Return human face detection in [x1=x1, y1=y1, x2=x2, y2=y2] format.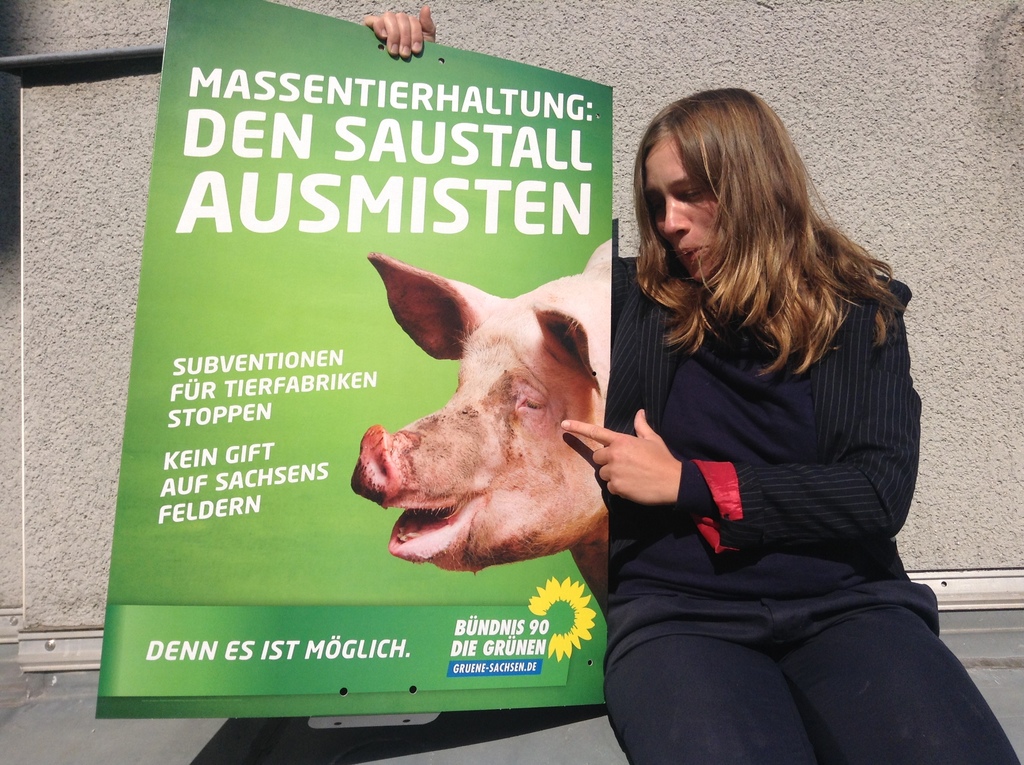
[x1=641, y1=127, x2=737, y2=291].
